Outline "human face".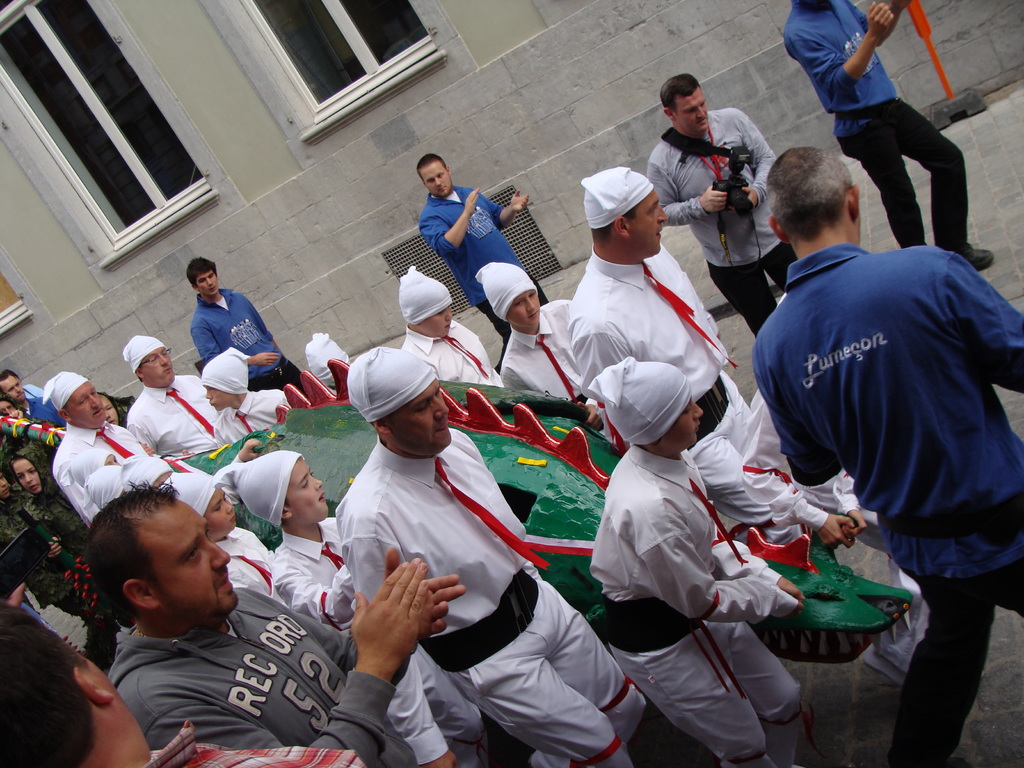
Outline: select_region(76, 643, 152, 755).
